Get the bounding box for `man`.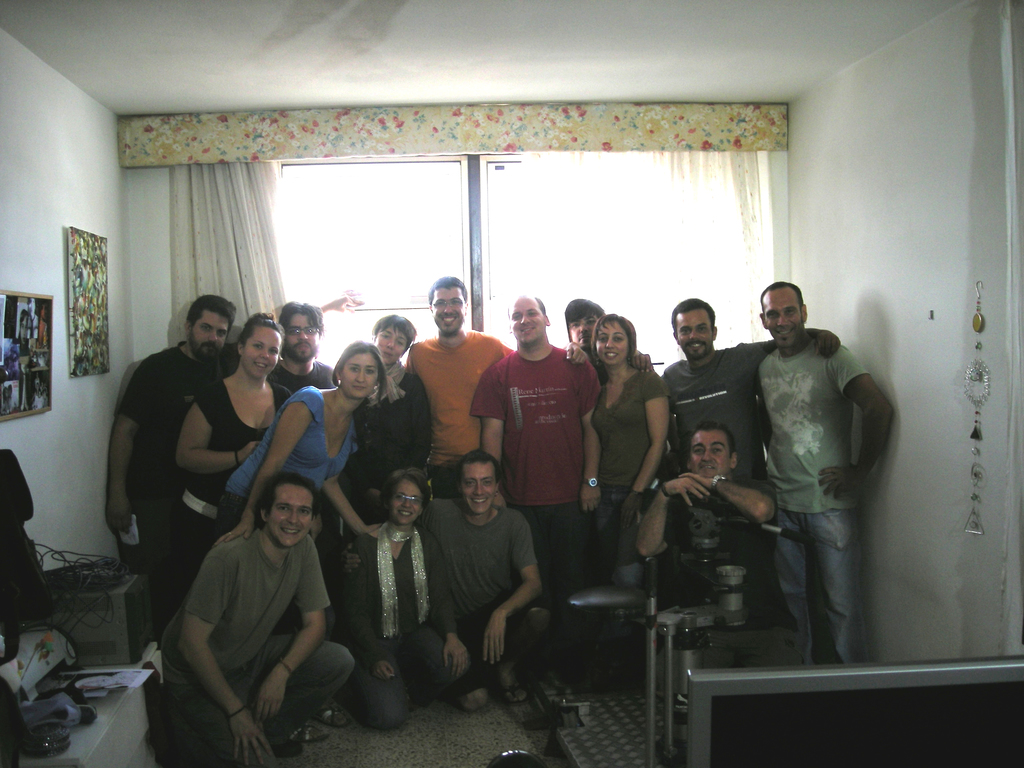
(left=103, top=291, right=241, bottom=573).
